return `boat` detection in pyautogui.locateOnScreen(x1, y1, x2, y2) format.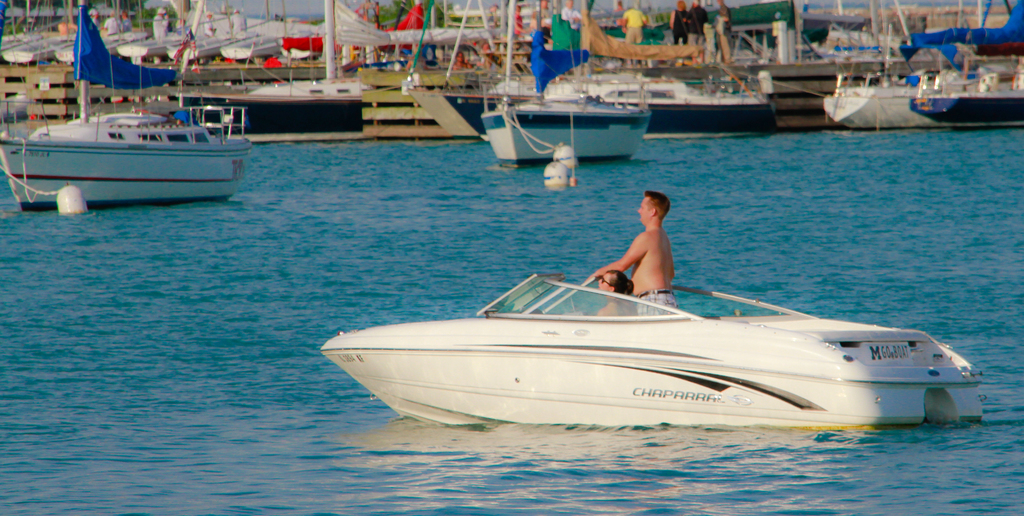
pyautogui.locateOnScreen(488, 57, 785, 131).
